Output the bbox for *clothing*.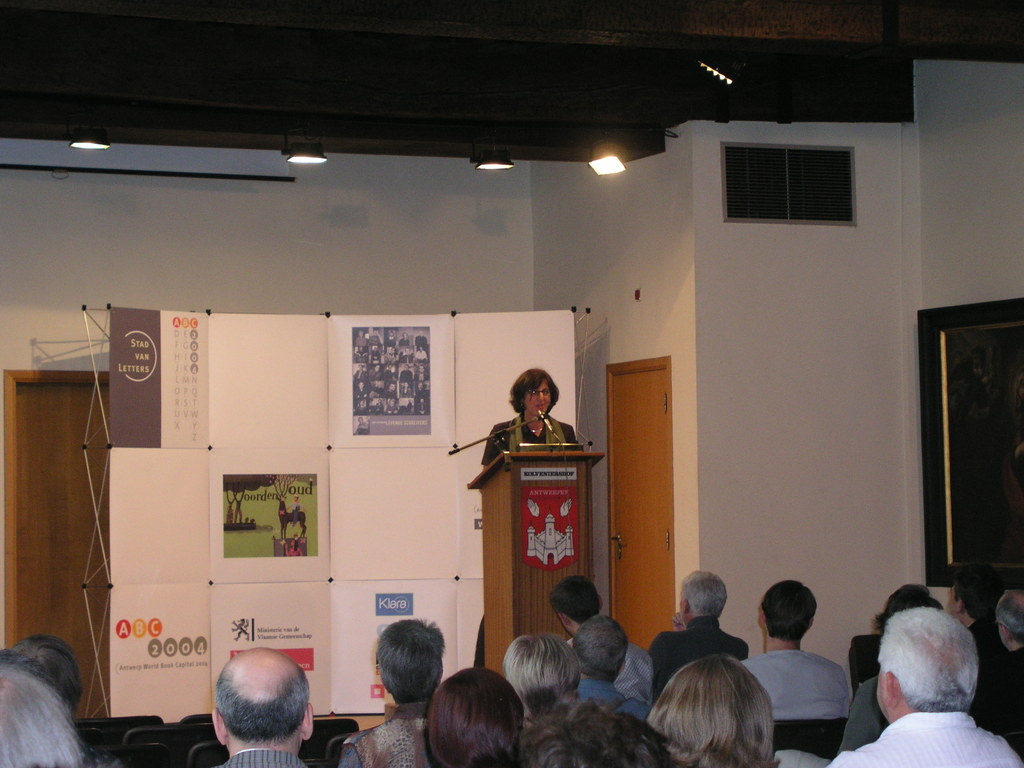
bbox=[822, 714, 1023, 767].
